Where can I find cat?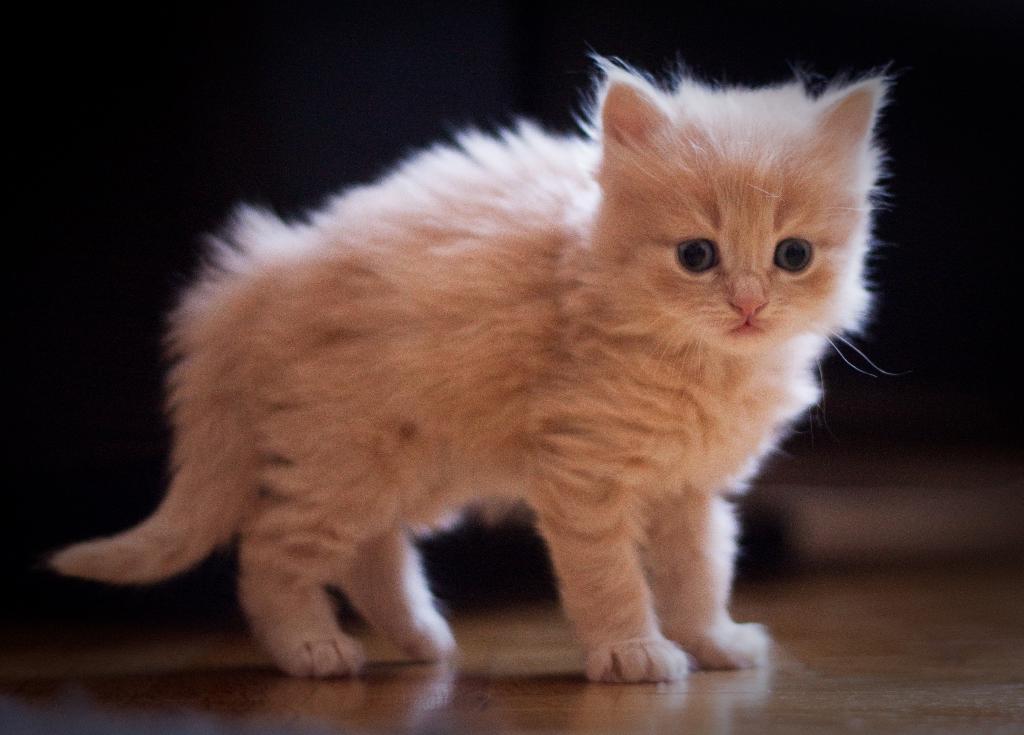
You can find it at 47/54/896/683.
